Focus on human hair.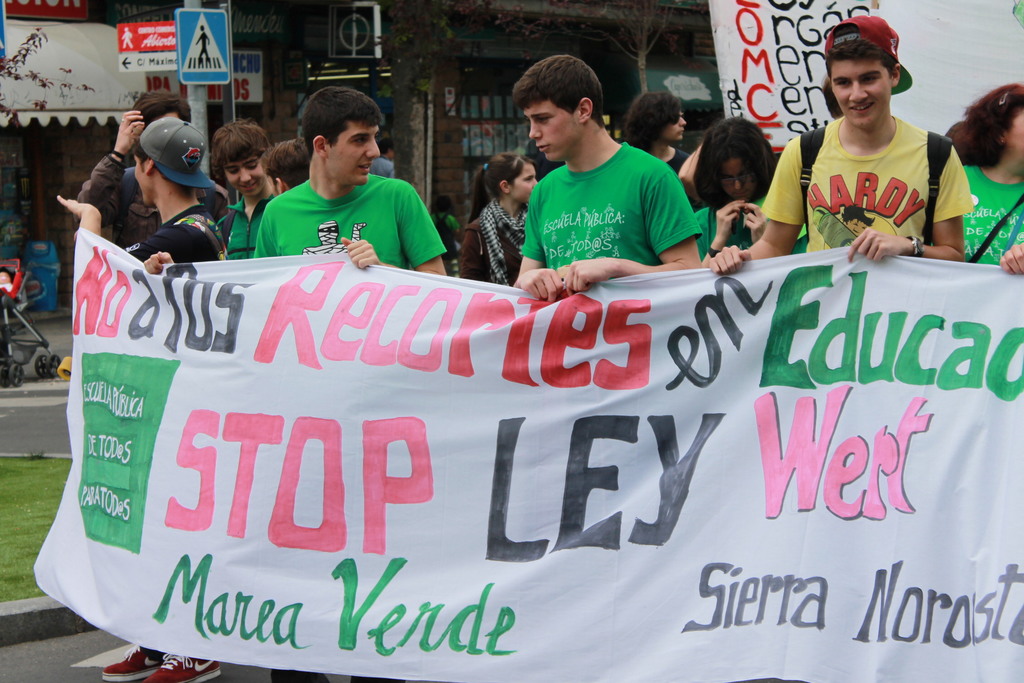
Focused at bbox=[710, 106, 786, 202].
